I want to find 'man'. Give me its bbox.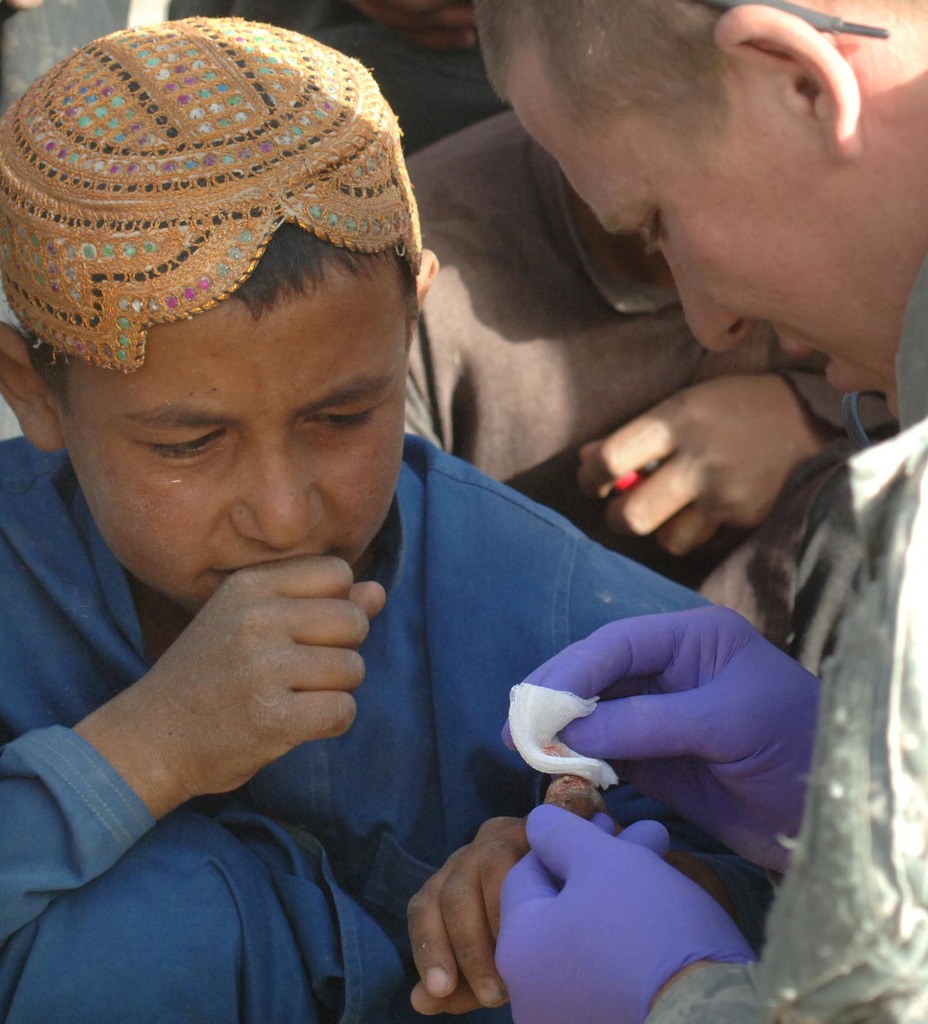
{"left": 471, "top": 0, "right": 927, "bottom": 1023}.
